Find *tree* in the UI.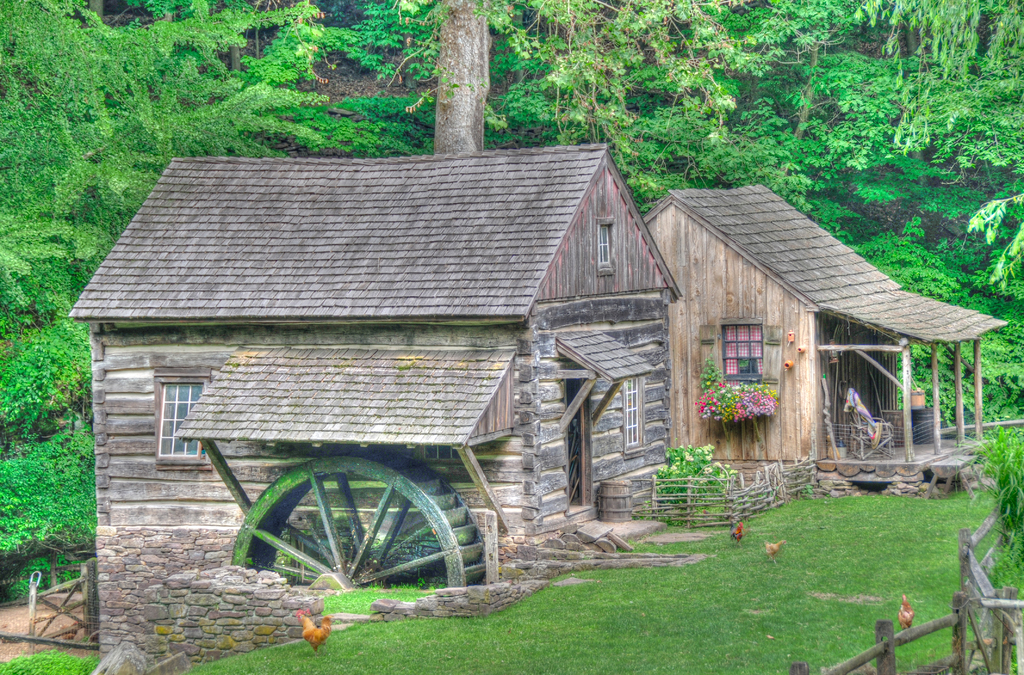
UI element at box=[259, 0, 745, 151].
